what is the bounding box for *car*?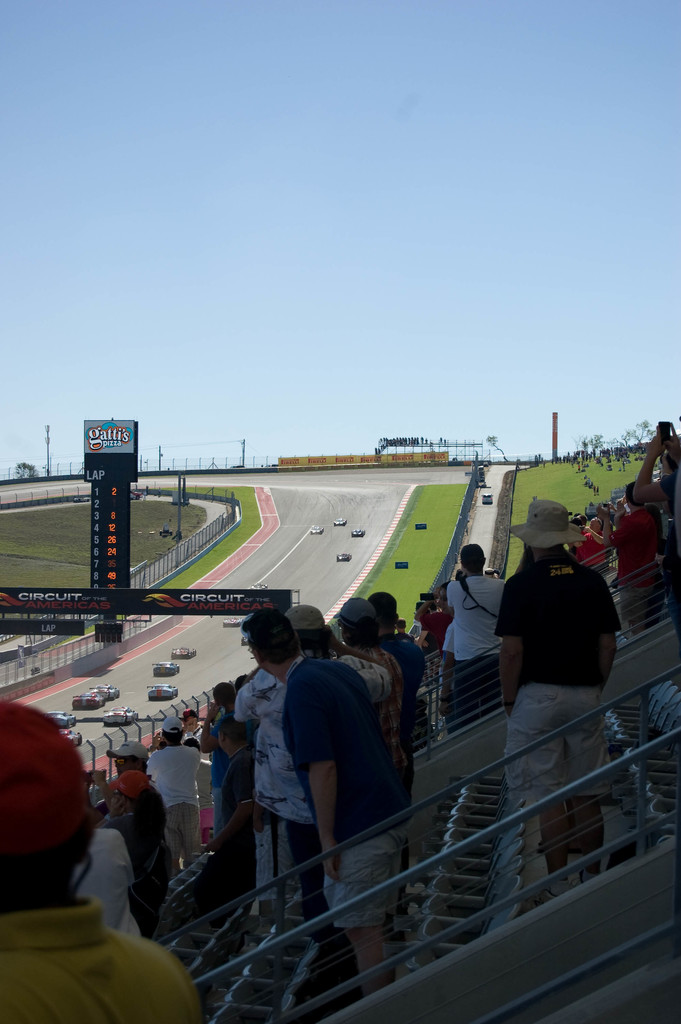
pyautogui.locateOnScreen(218, 618, 236, 628).
